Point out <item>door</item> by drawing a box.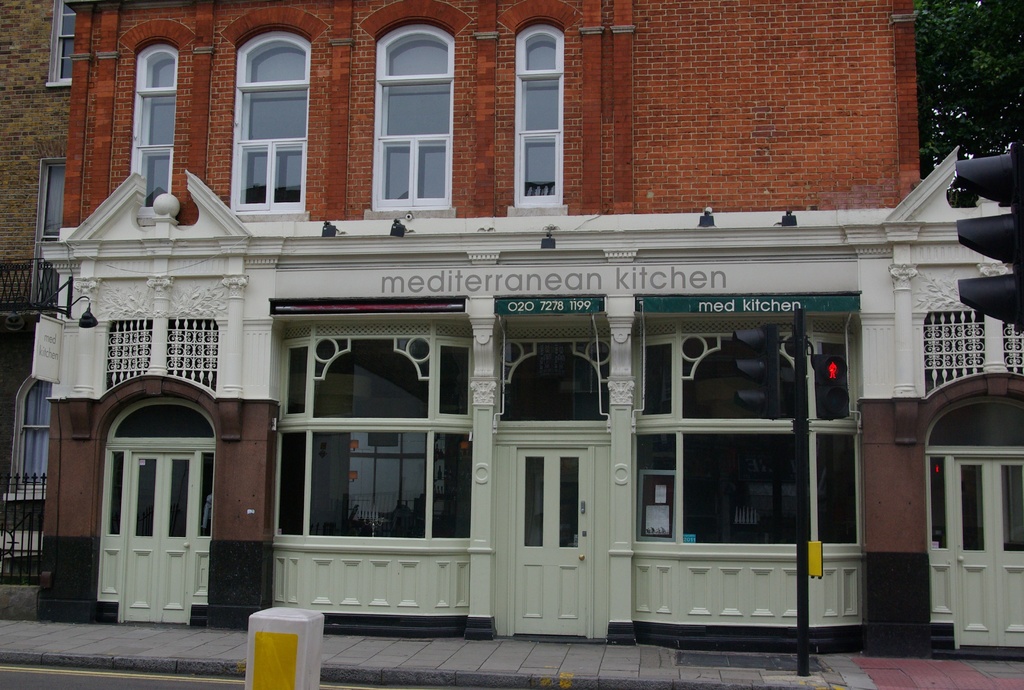
(516,448,586,636).
